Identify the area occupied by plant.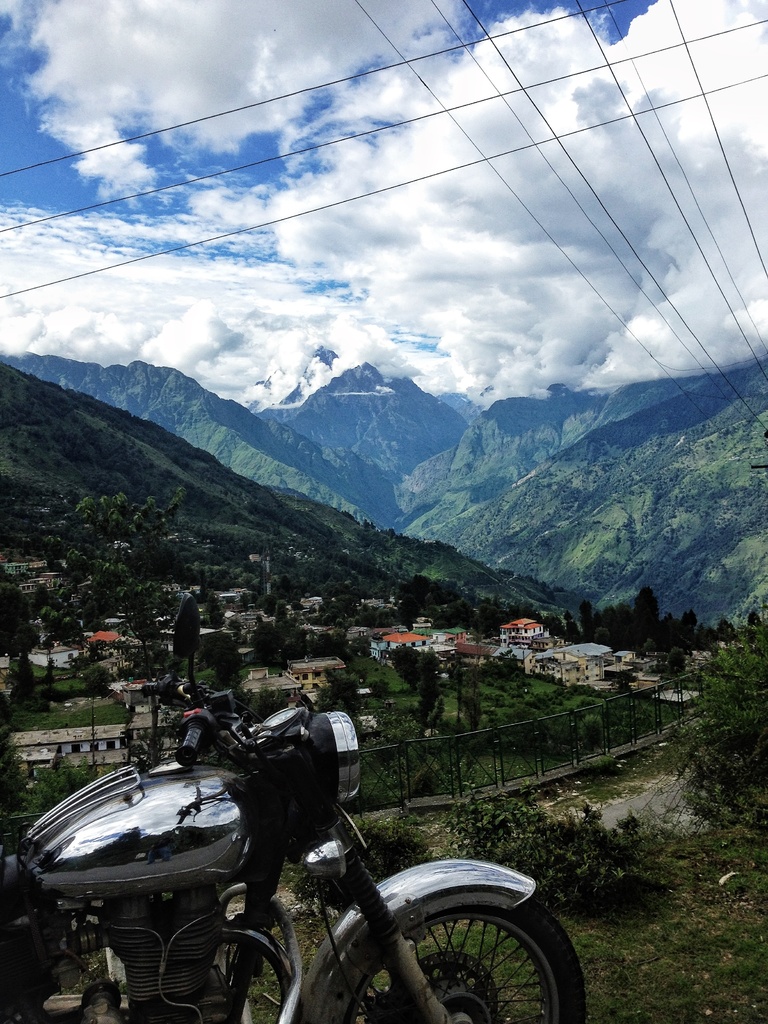
Area: 72:653:93:679.
